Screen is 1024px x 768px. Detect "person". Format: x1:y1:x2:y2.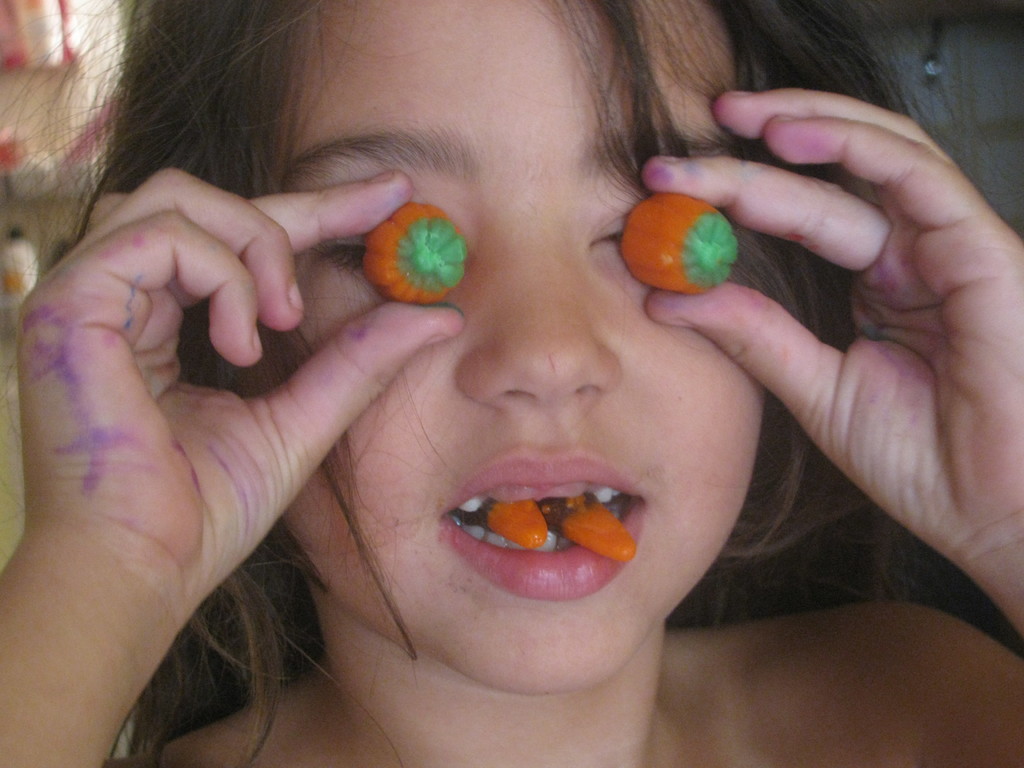
34:13:991:758.
